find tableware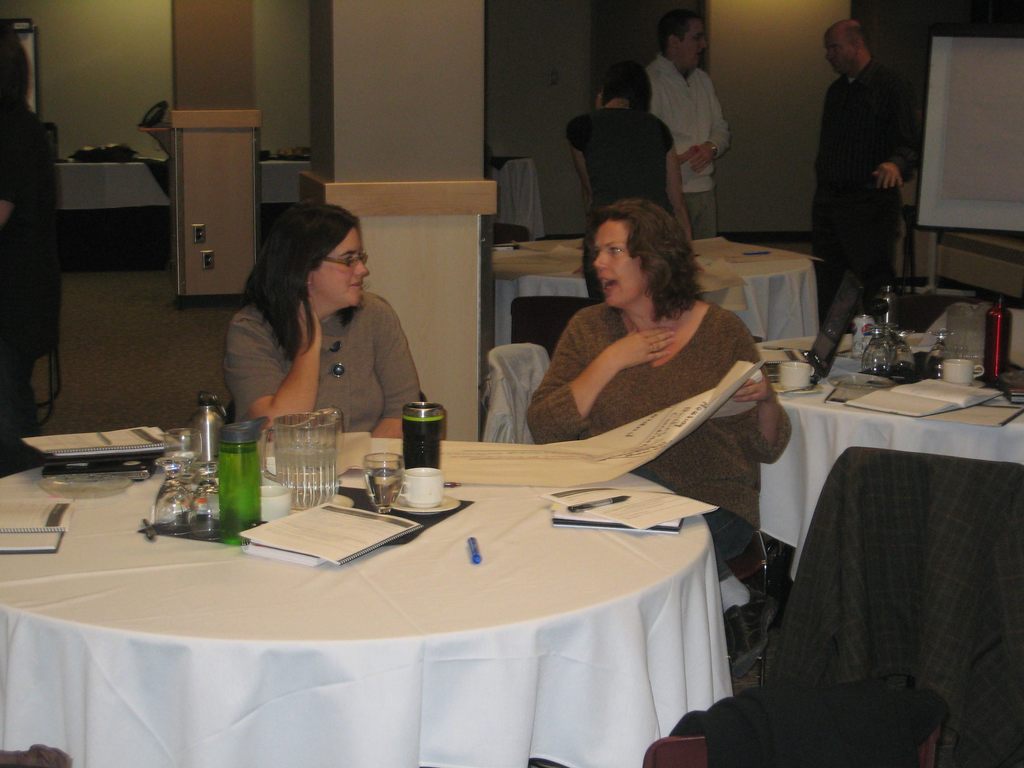
pyautogui.locateOnScreen(865, 324, 887, 376)
